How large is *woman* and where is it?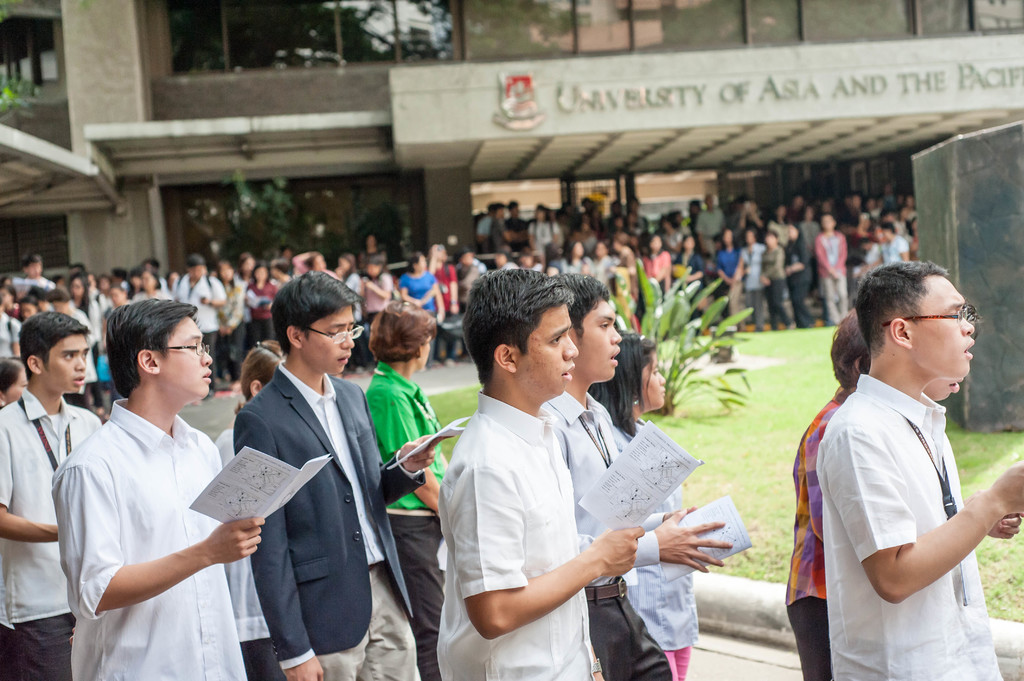
Bounding box: pyautogui.locateOnScreen(603, 233, 647, 311).
